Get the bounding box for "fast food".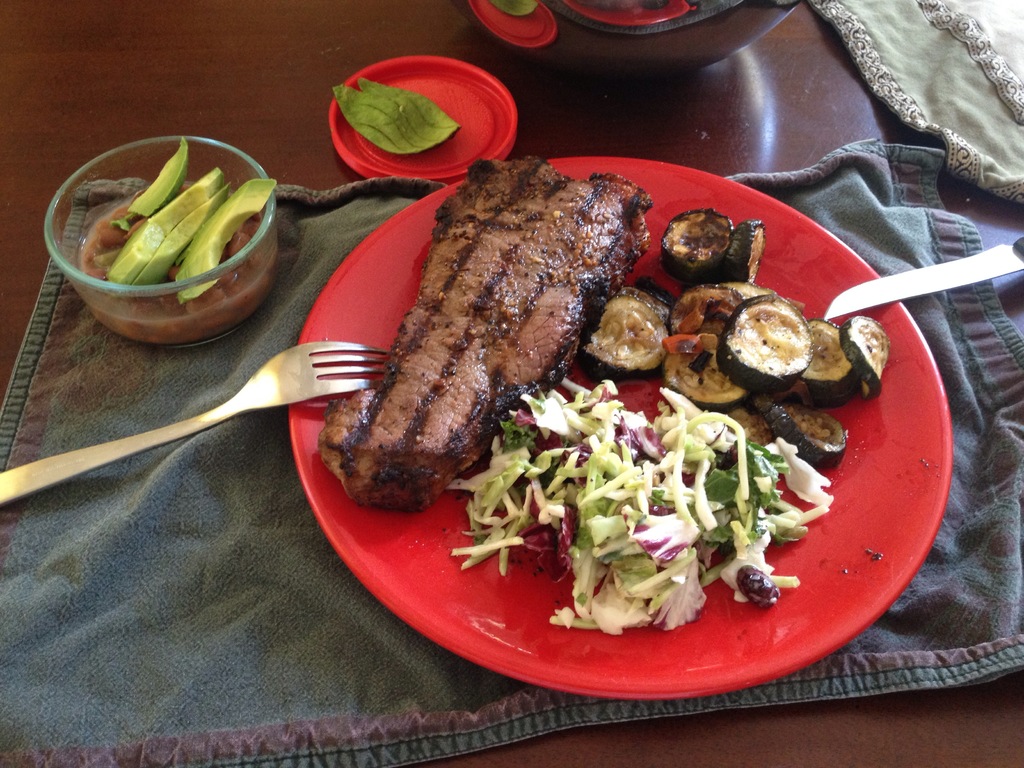
(582, 207, 902, 474).
